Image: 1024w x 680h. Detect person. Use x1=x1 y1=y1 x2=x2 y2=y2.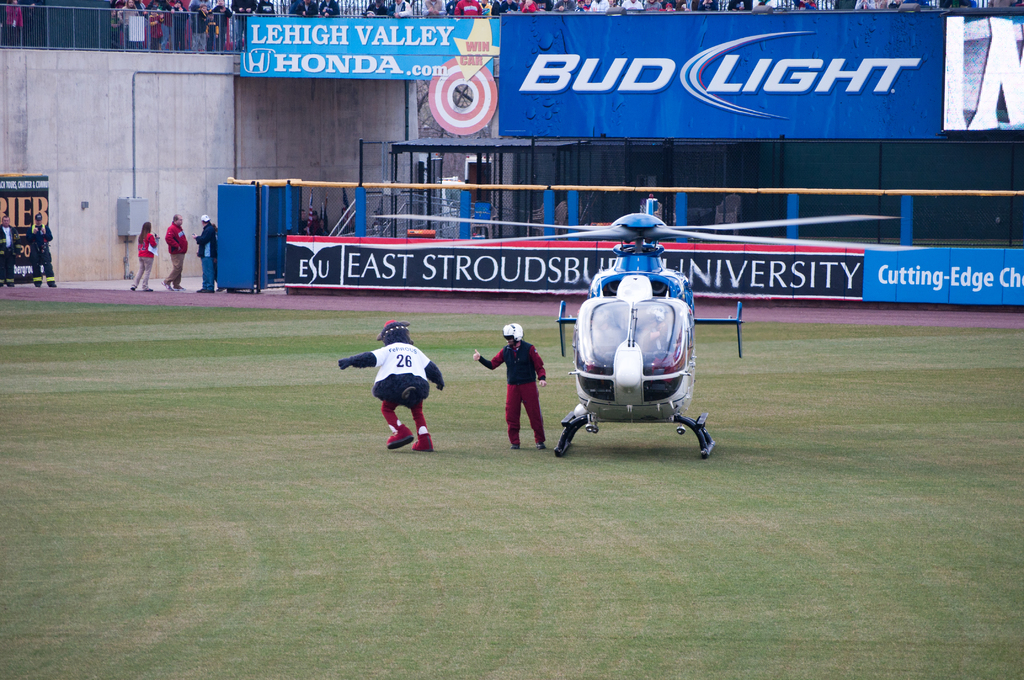
x1=337 y1=208 x2=356 y2=242.
